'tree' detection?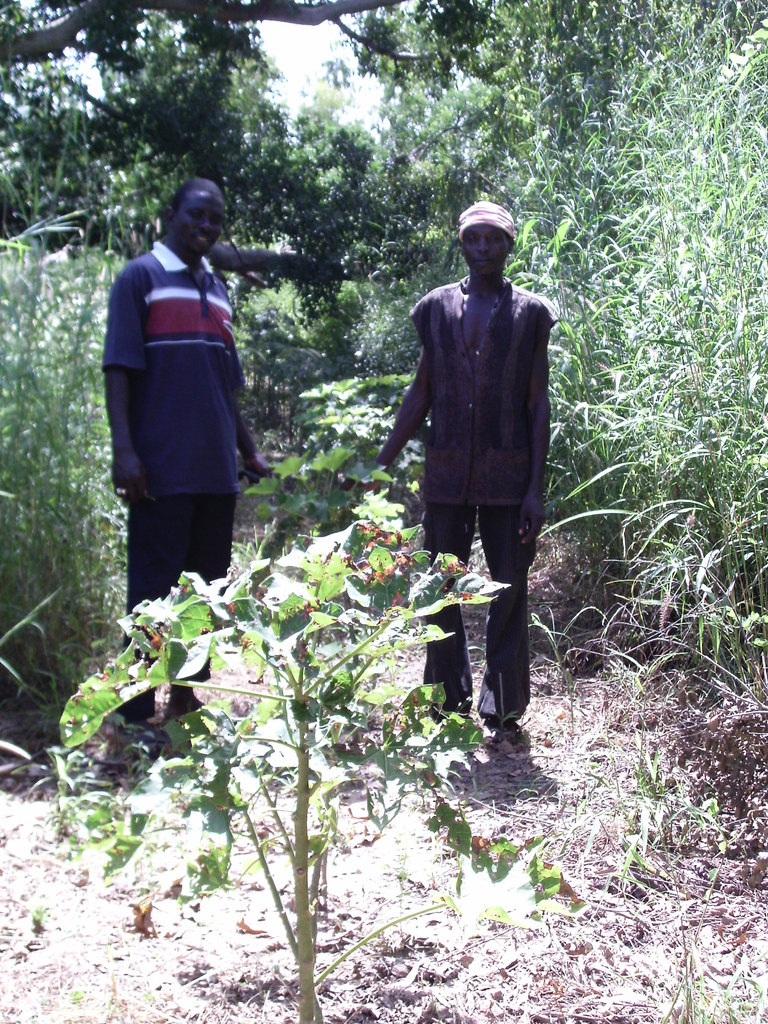
(x1=0, y1=0, x2=456, y2=308)
